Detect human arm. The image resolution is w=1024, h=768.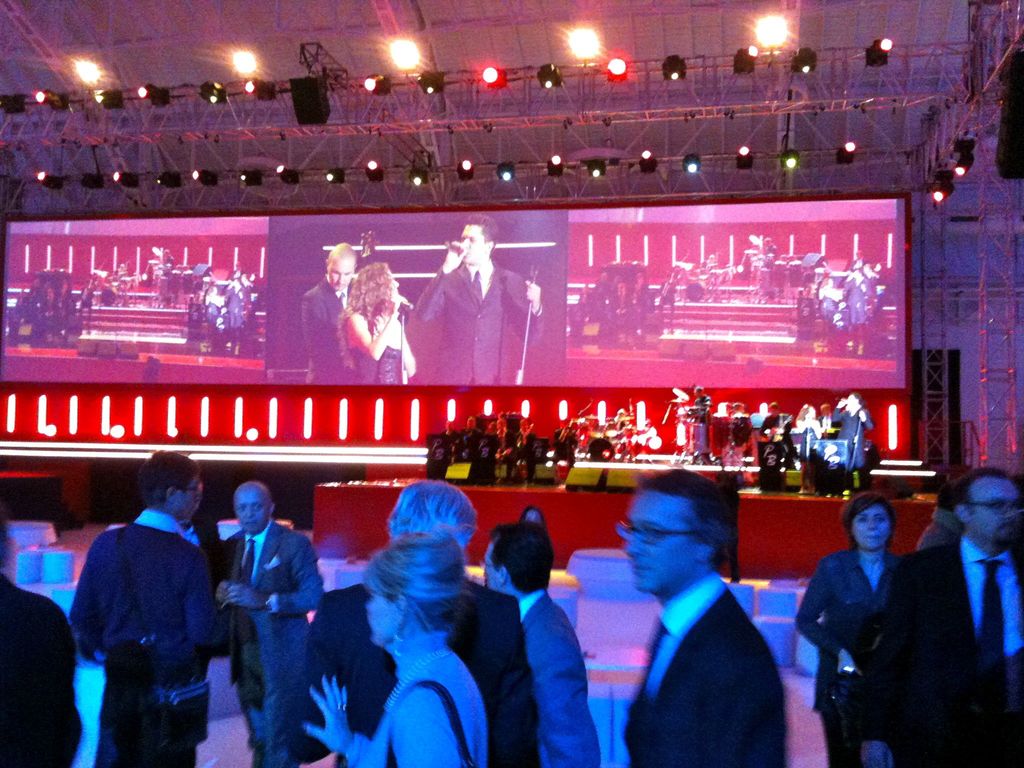
789/562/870/675.
